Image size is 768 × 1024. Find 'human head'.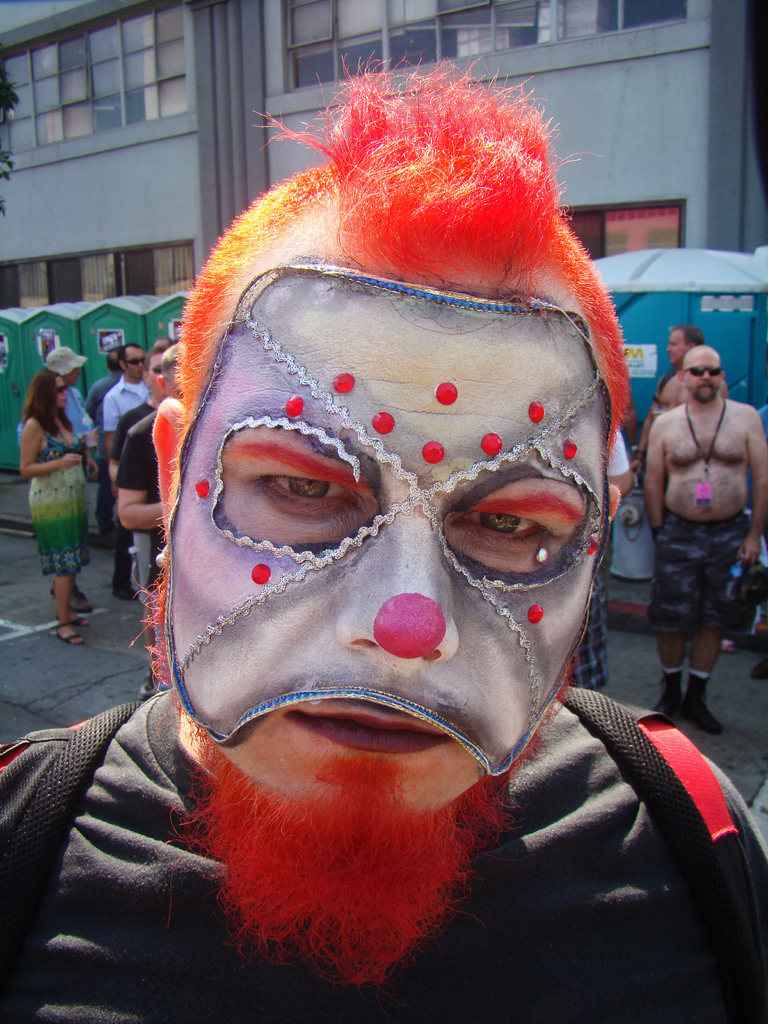
rect(118, 342, 141, 379).
